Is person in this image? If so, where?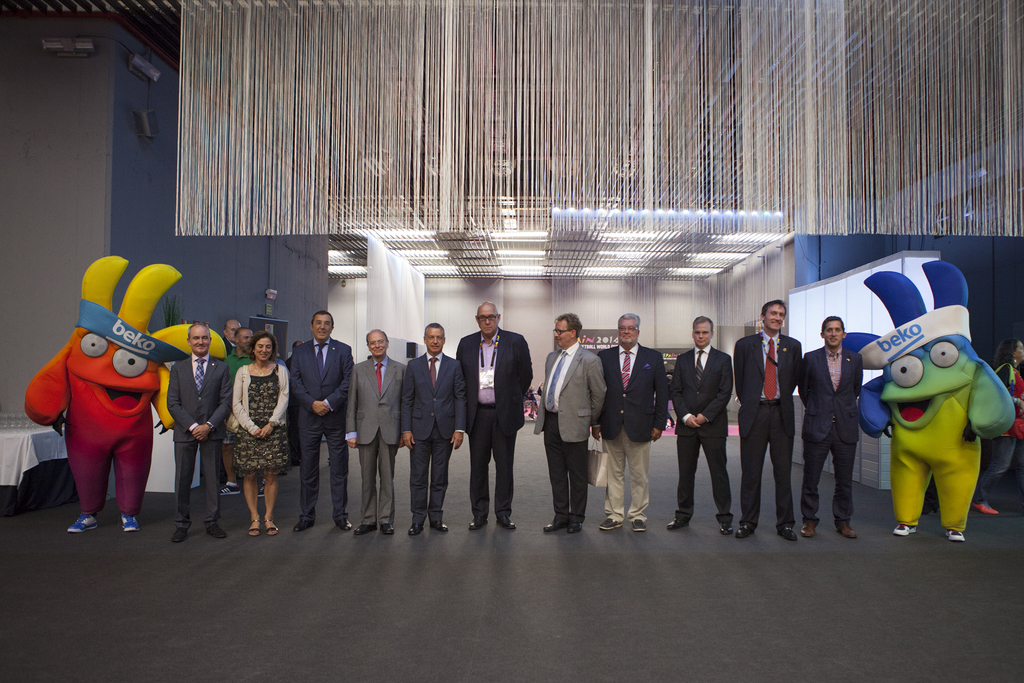
Yes, at x1=539, y1=313, x2=605, y2=532.
